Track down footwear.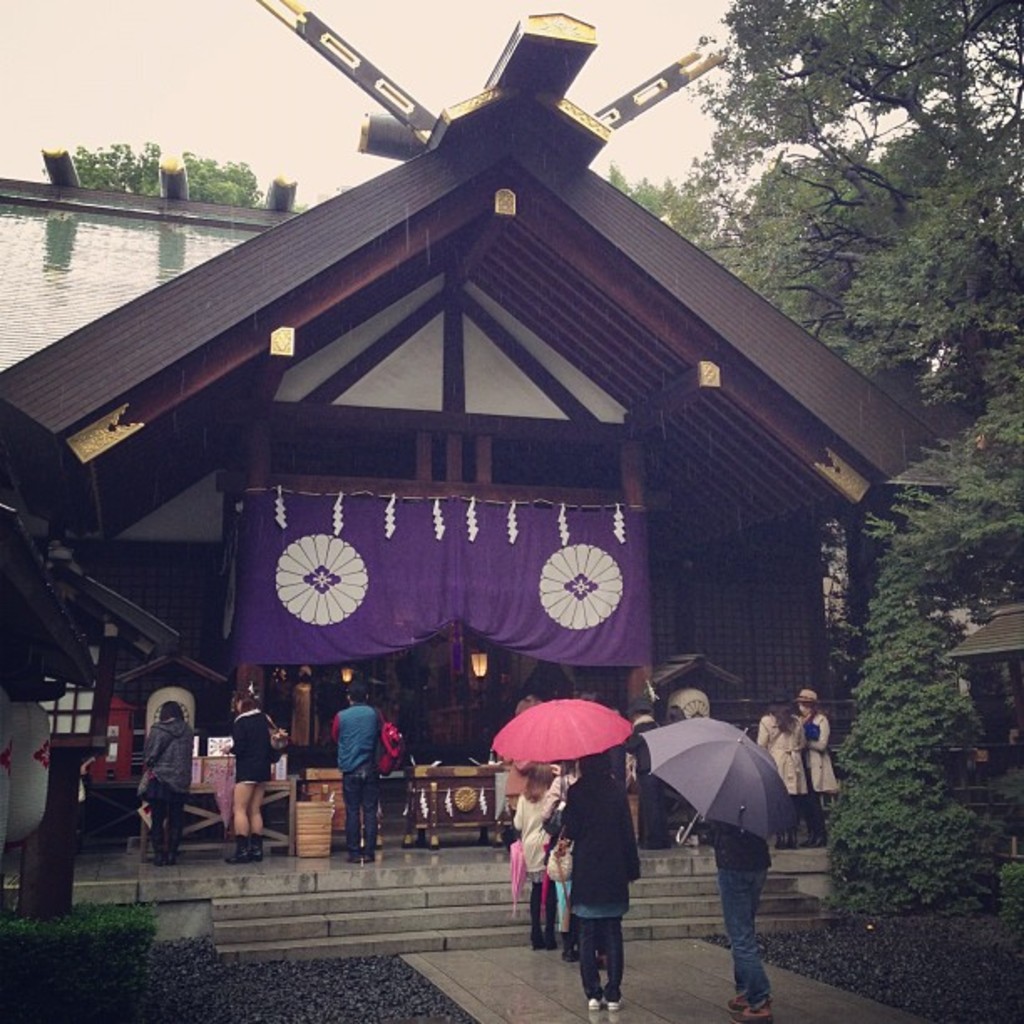
Tracked to pyautogui.locateOnScreen(345, 855, 366, 868).
